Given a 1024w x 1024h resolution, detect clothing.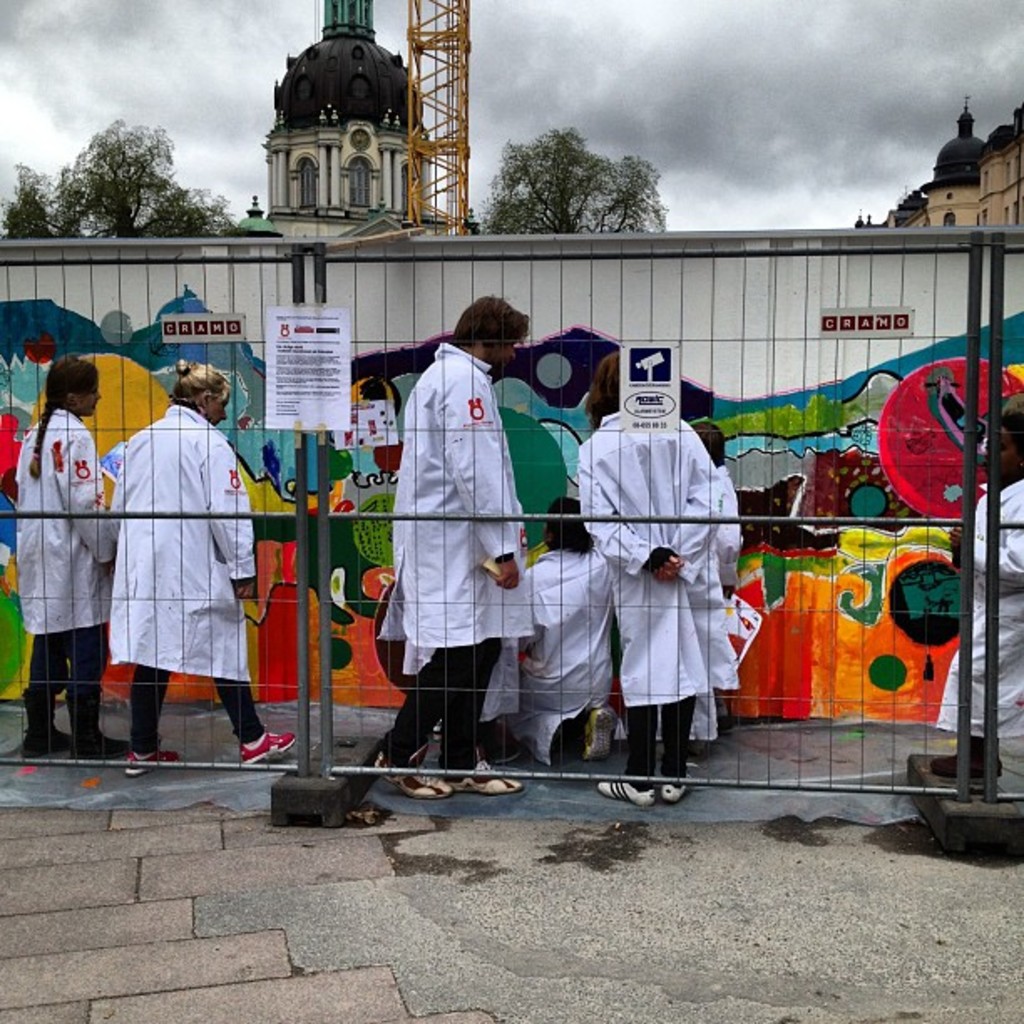
<box>100,395,279,748</box>.
